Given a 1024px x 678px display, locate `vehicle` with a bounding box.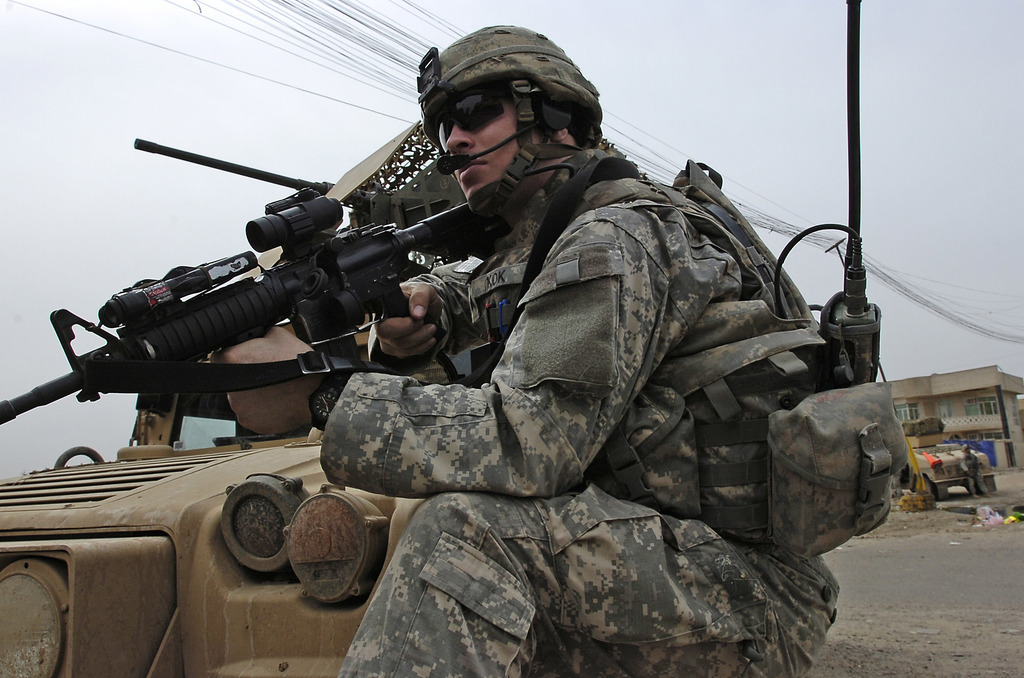
Located: {"x1": 0, "y1": 315, "x2": 429, "y2": 677}.
